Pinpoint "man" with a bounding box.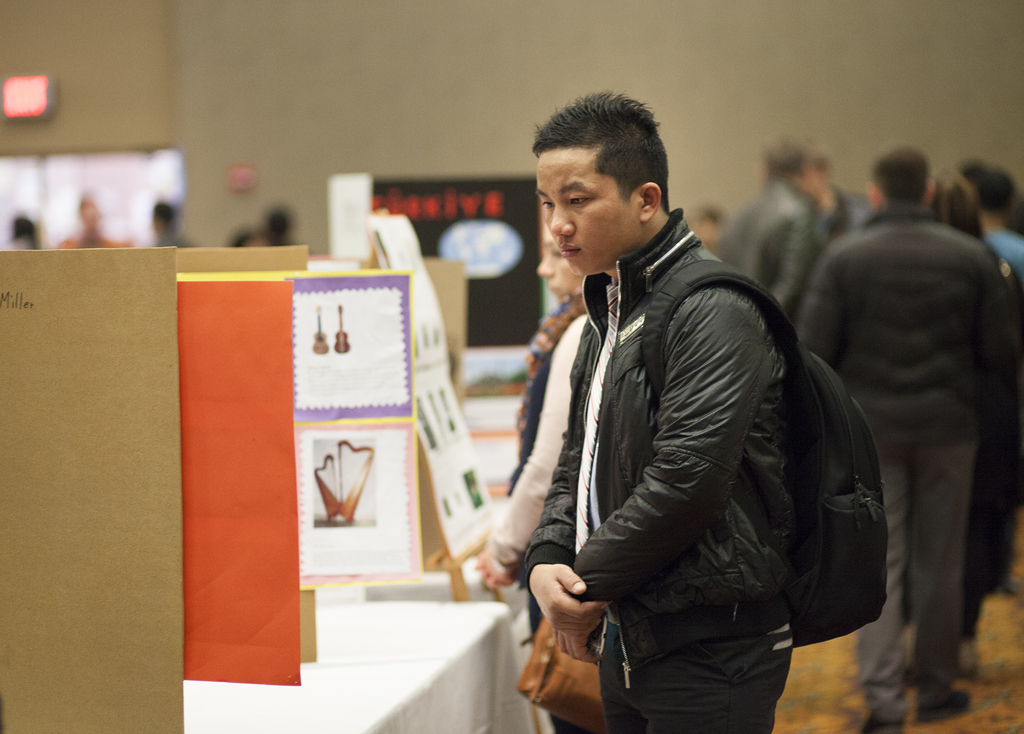
[142, 193, 204, 254].
